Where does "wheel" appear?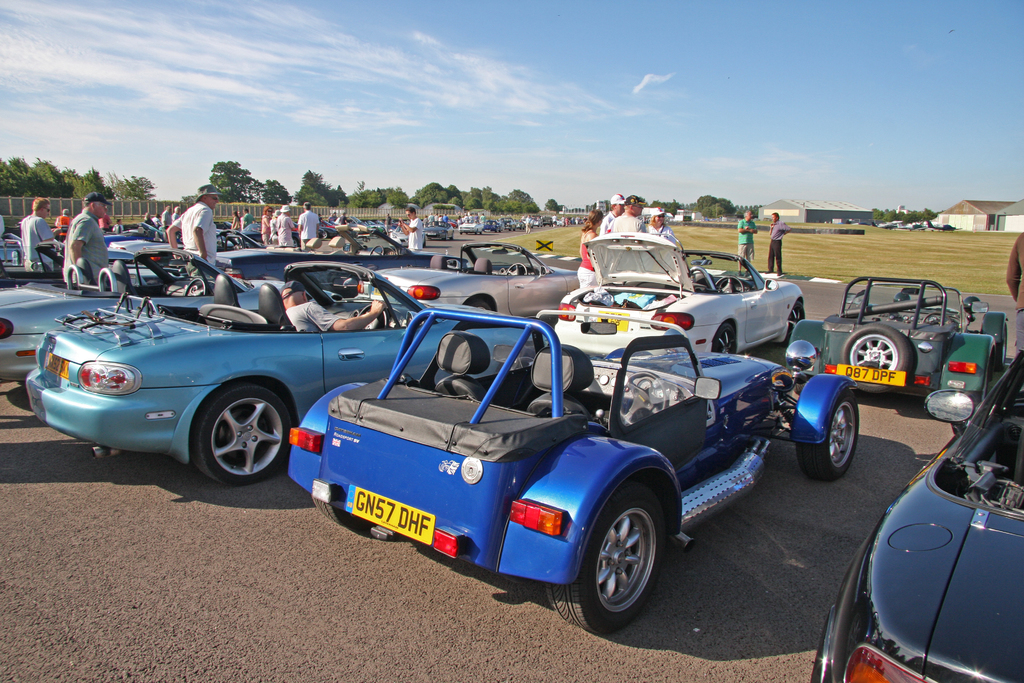
Appears at x1=787 y1=299 x2=813 y2=337.
